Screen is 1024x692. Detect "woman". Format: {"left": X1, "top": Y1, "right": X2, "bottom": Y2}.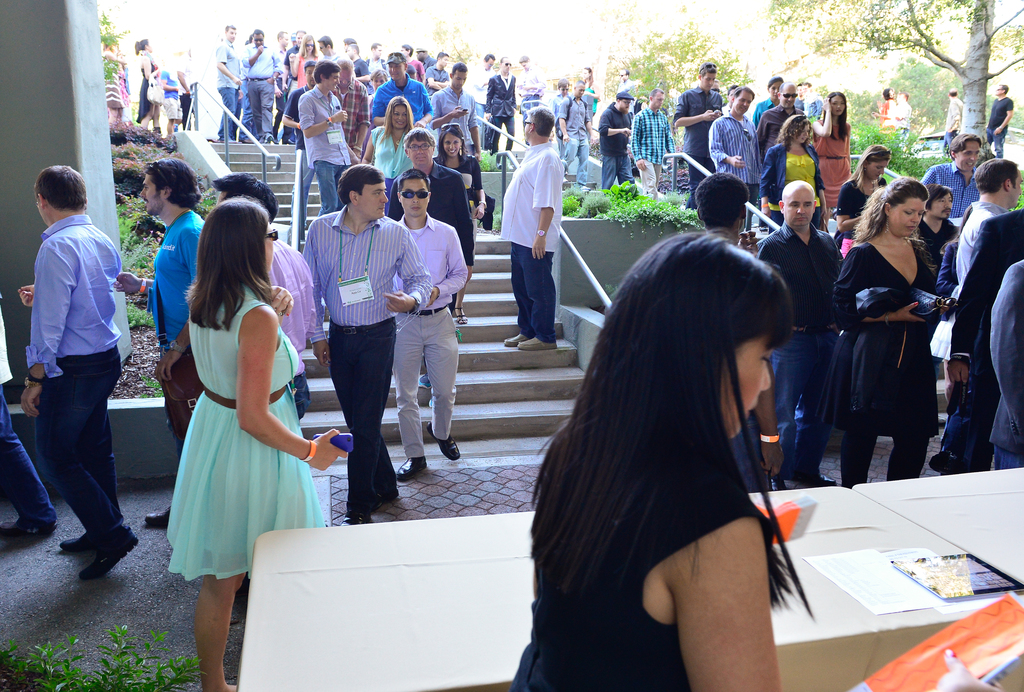
{"left": 831, "top": 146, "right": 893, "bottom": 252}.
